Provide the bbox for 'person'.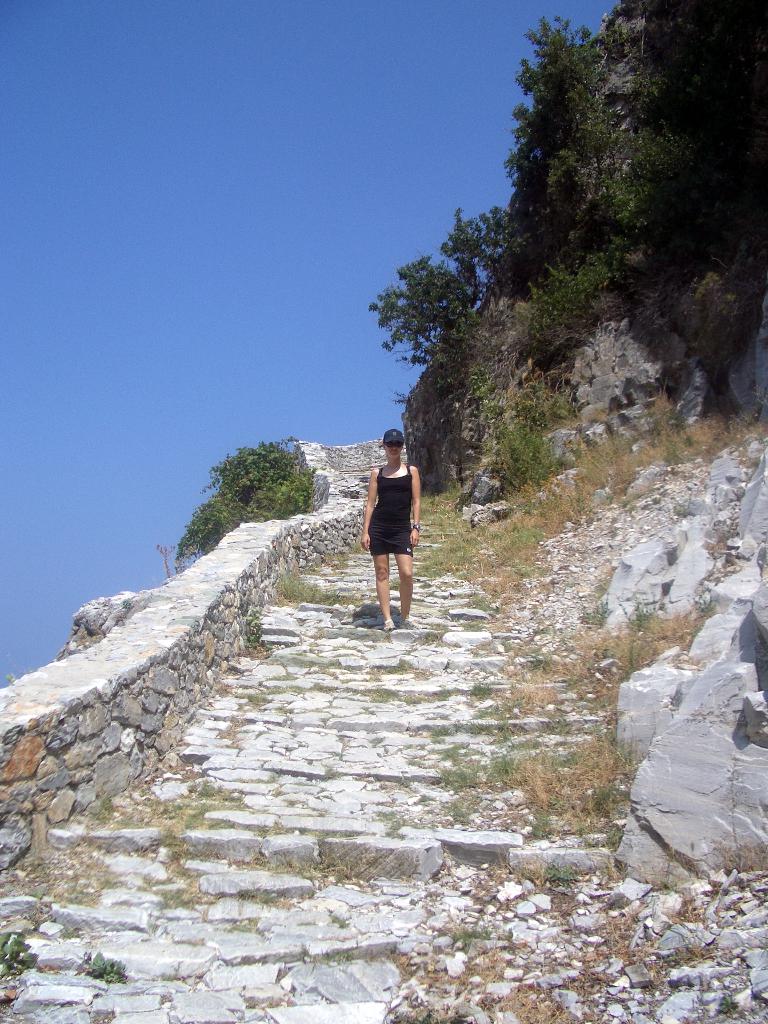
select_region(360, 416, 435, 623).
